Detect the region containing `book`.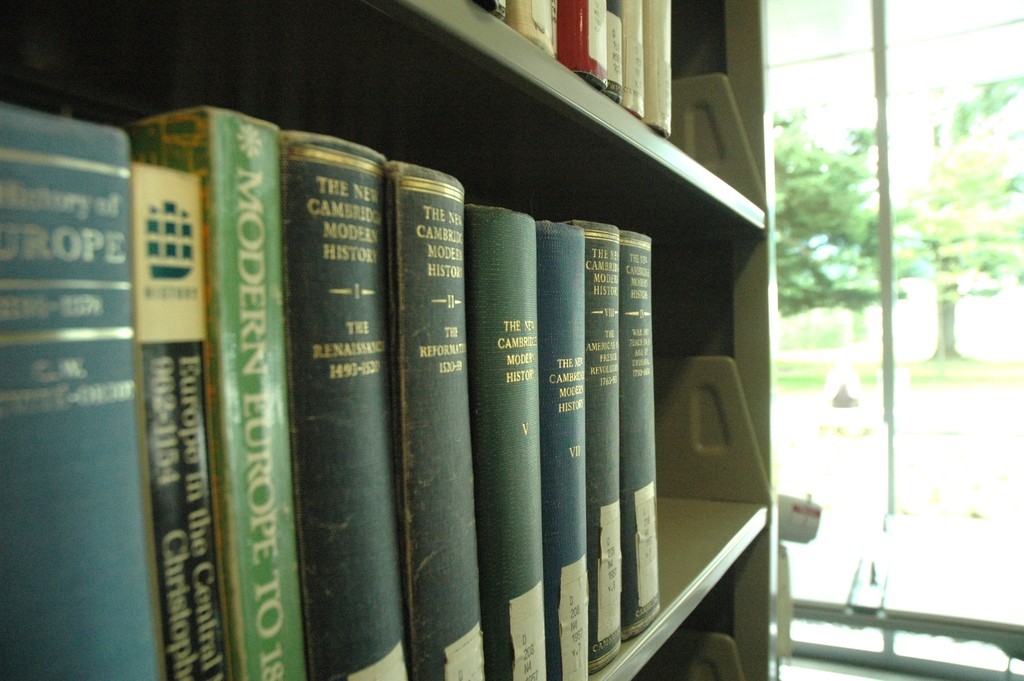
[left=509, top=0, right=557, bottom=51].
